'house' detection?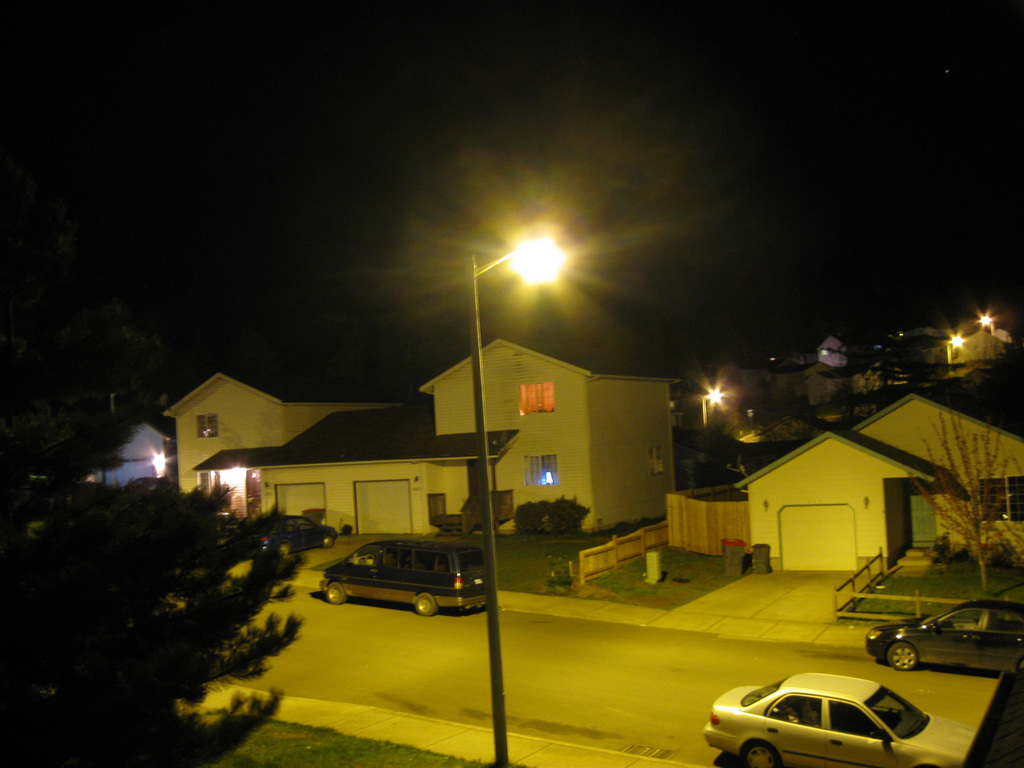
Rect(165, 326, 685, 597)
